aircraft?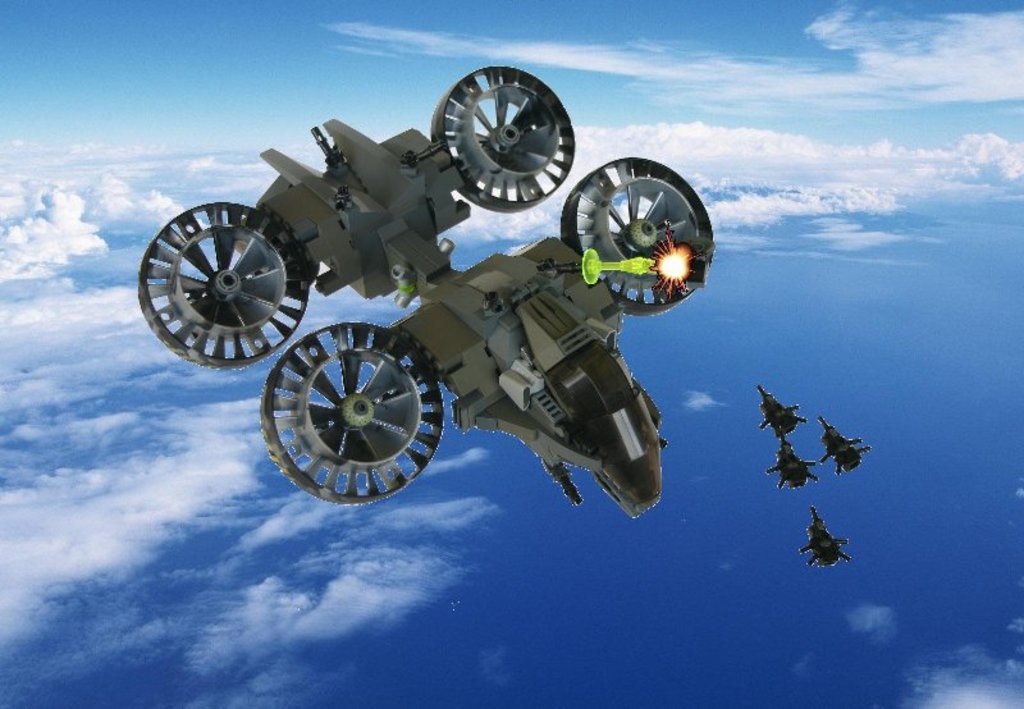
bbox(817, 408, 878, 475)
